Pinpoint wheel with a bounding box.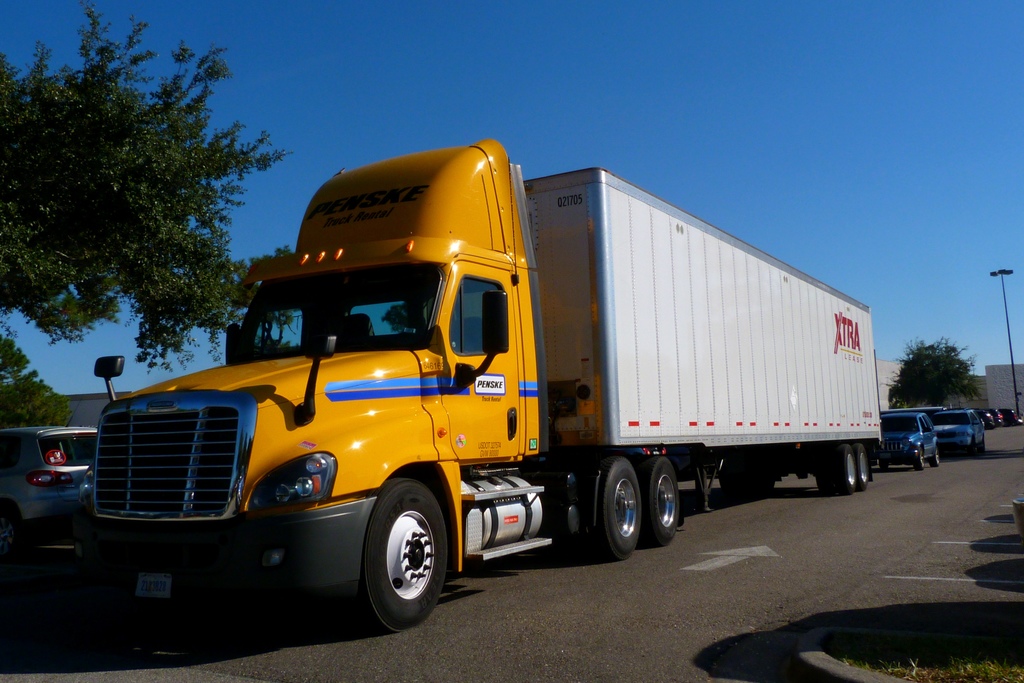
<bbox>858, 443, 869, 488</bbox>.
